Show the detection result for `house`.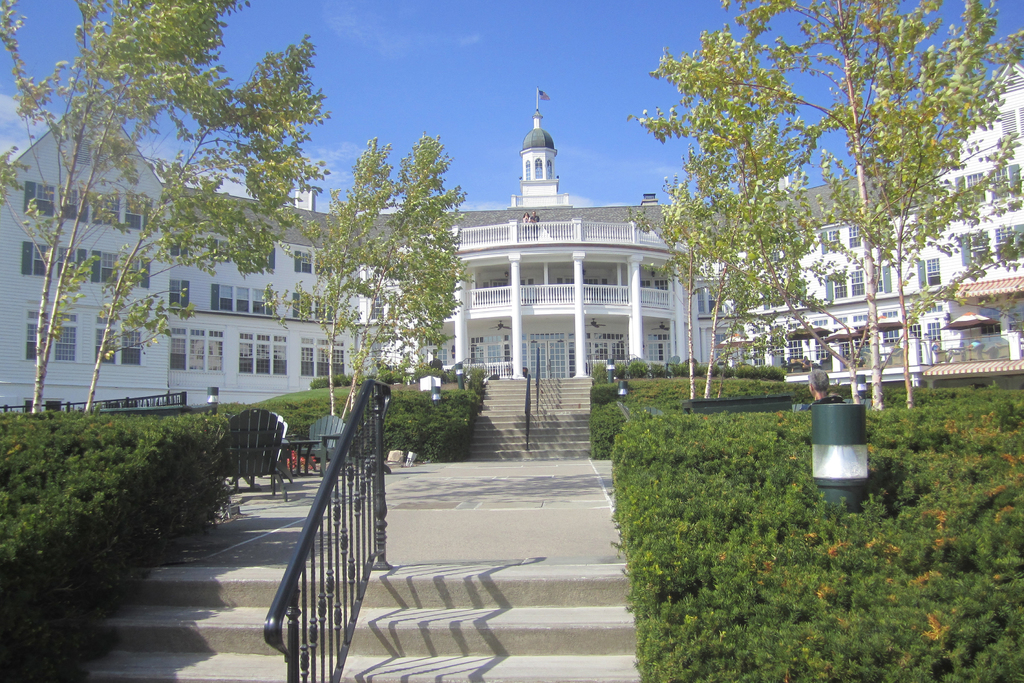
bbox=(0, 56, 1023, 415).
